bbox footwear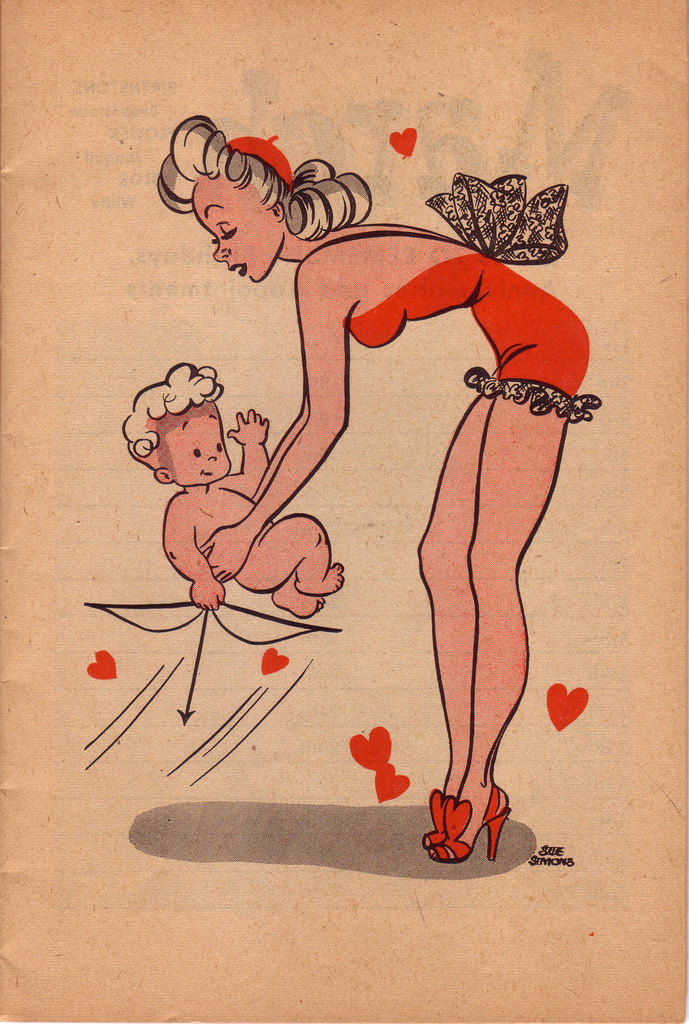
422, 790, 456, 848
